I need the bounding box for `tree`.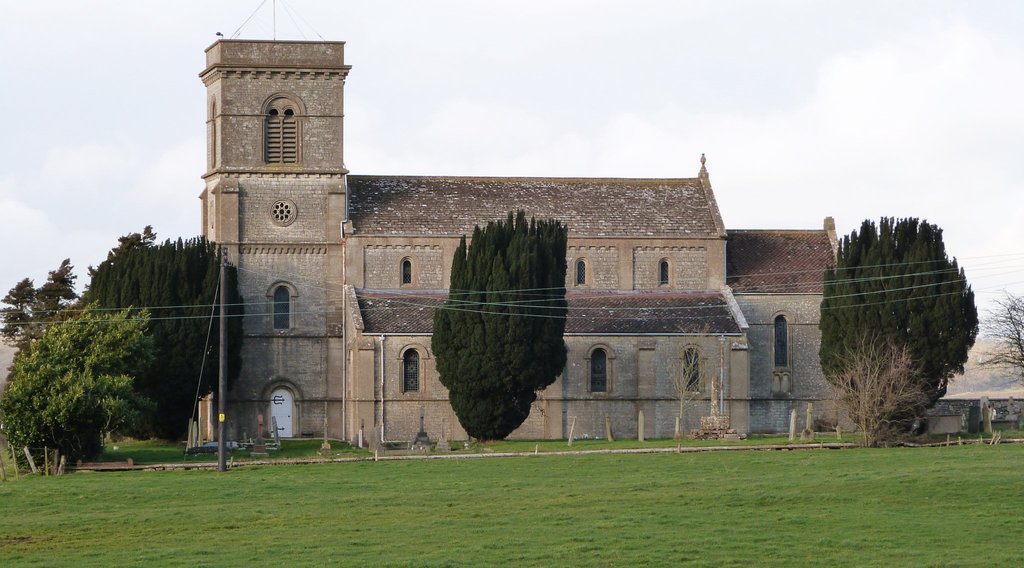
Here it is: bbox(968, 291, 1023, 396).
